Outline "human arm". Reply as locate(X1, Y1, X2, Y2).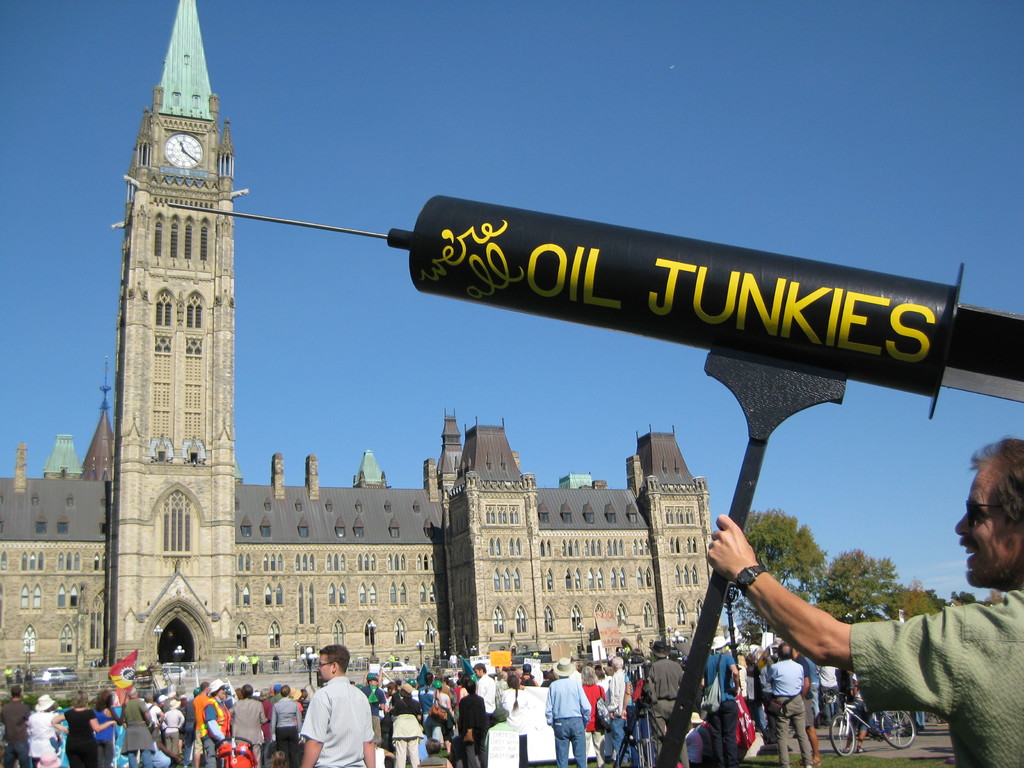
locate(200, 696, 236, 746).
